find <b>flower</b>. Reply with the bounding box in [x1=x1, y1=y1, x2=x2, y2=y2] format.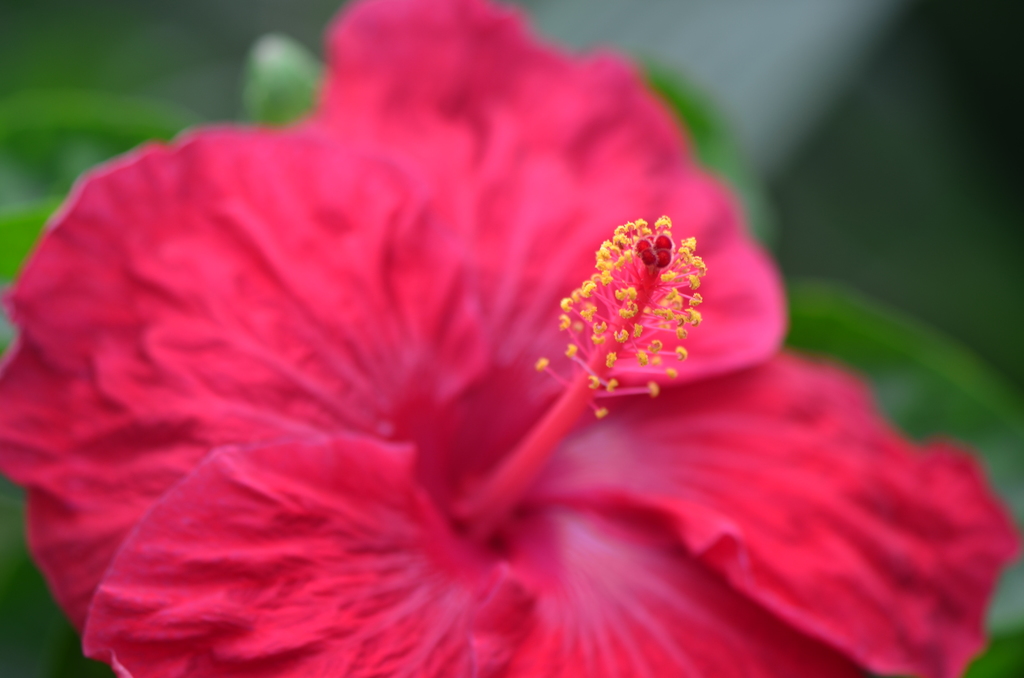
[x1=0, y1=30, x2=934, y2=670].
